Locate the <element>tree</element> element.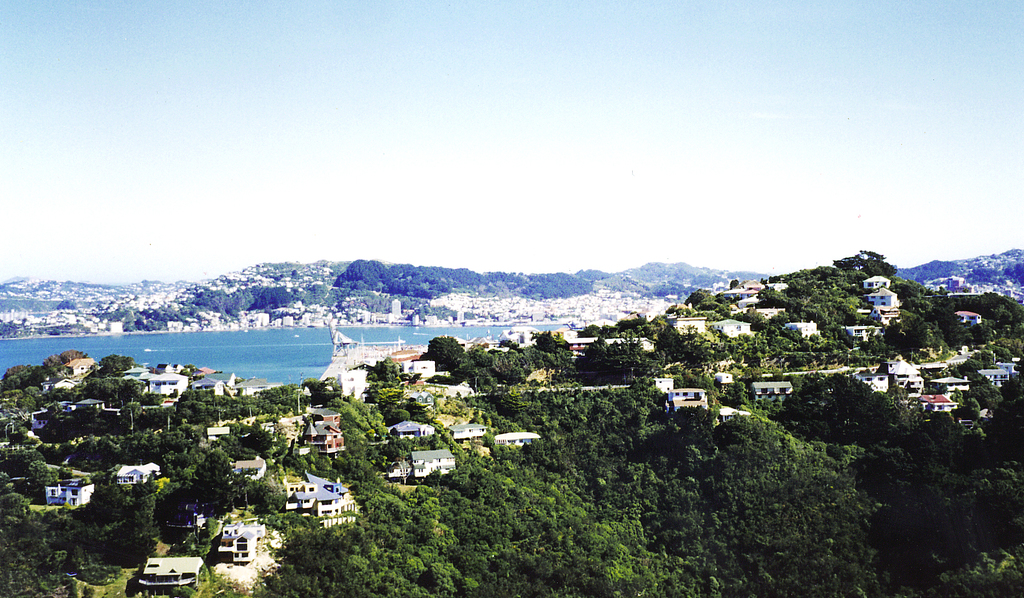
Element bbox: bbox(956, 355, 988, 379).
